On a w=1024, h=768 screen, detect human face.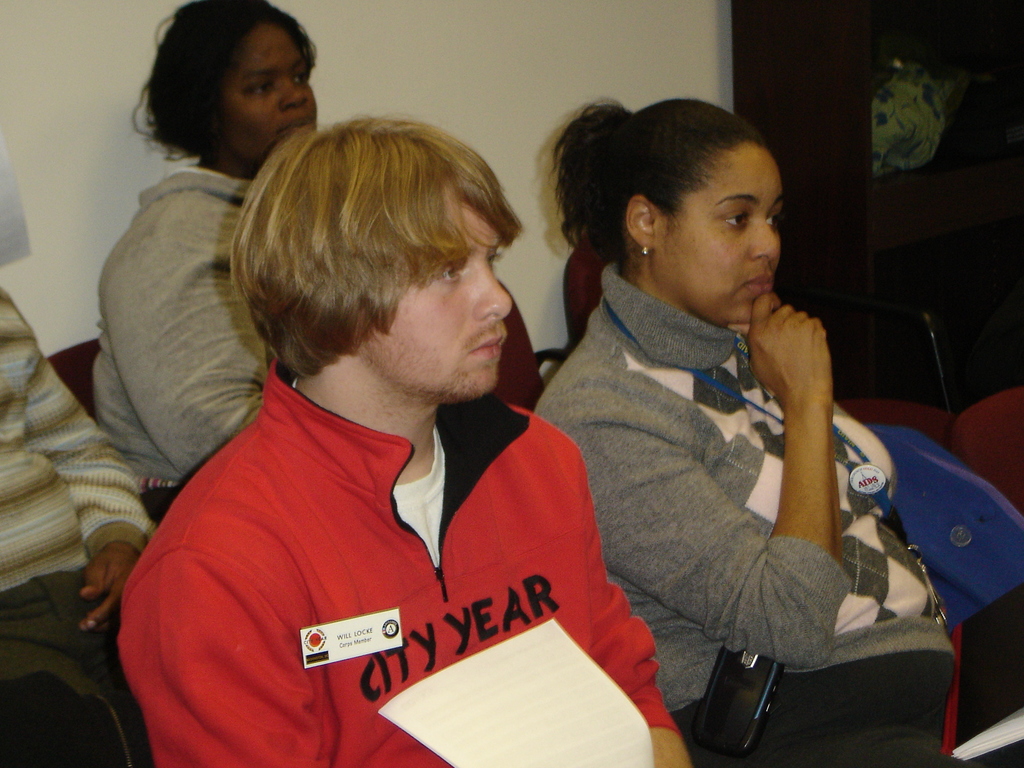
<bbox>221, 24, 321, 165</bbox>.
